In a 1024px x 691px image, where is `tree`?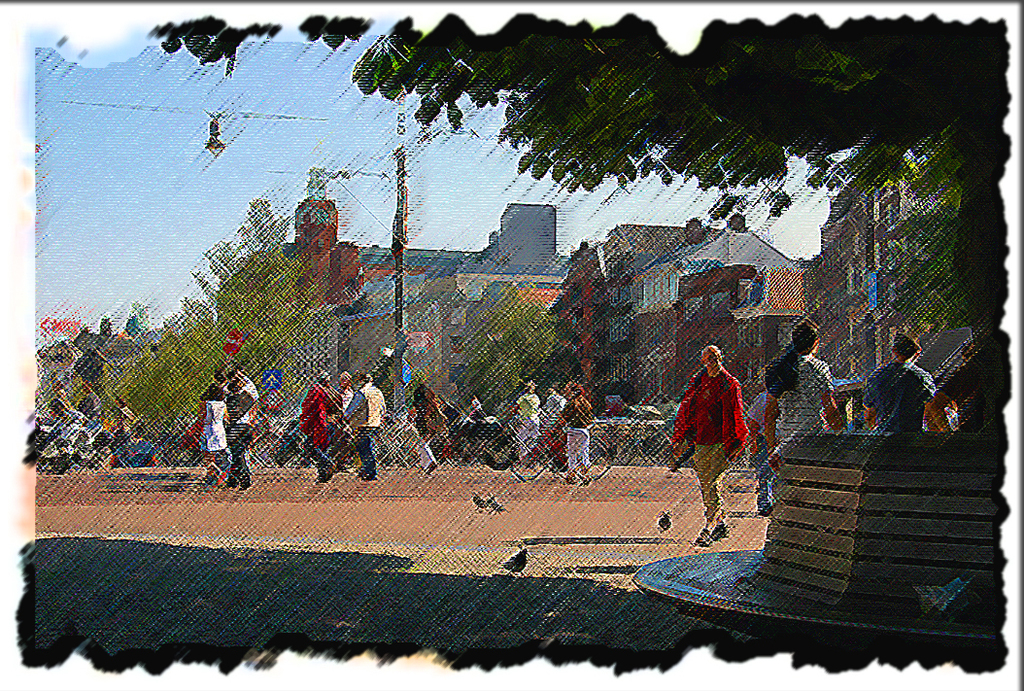
146,16,1008,430.
